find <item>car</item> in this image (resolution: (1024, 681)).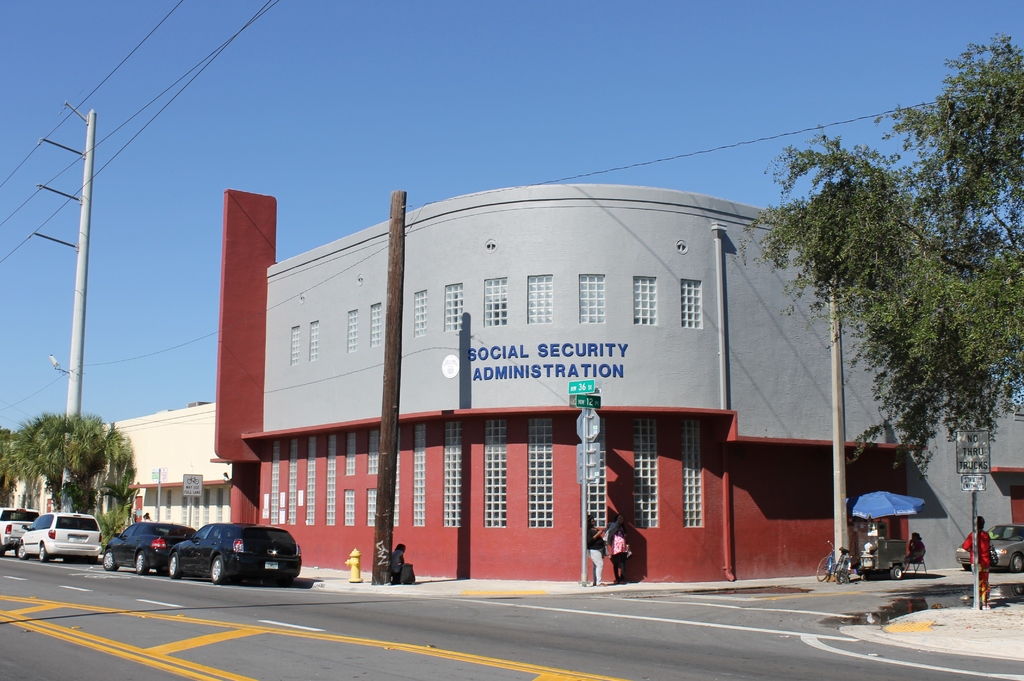
Rect(952, 521, 1023, 570).
